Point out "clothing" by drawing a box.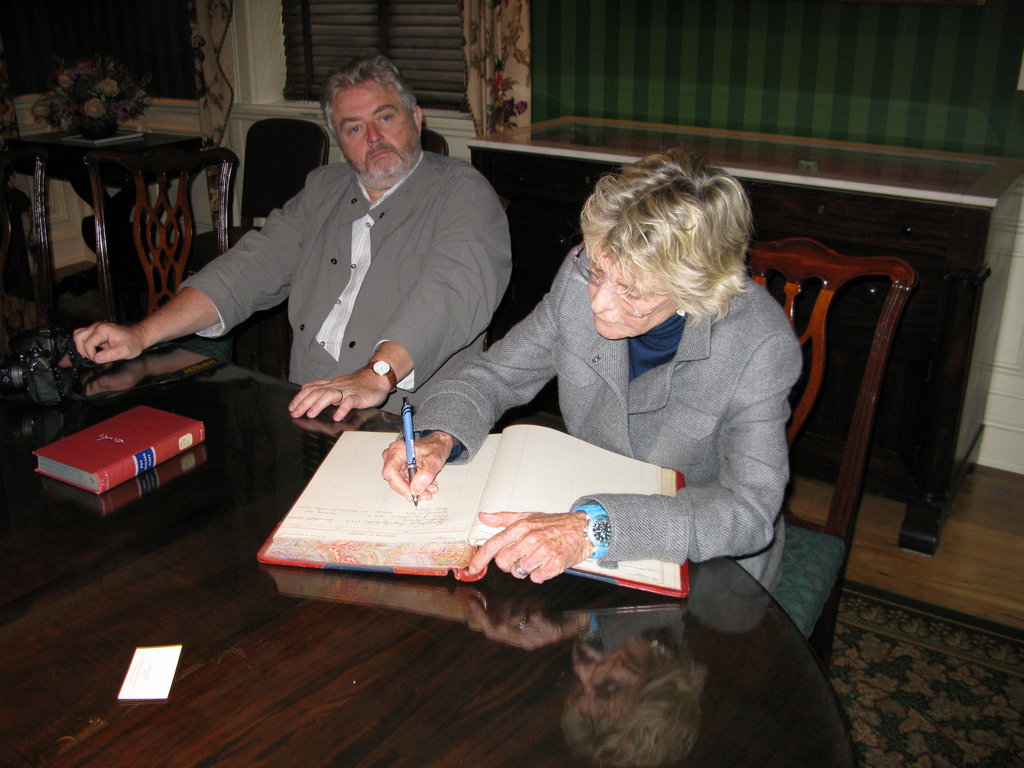
bbox=[172, 143, 515, 409].
